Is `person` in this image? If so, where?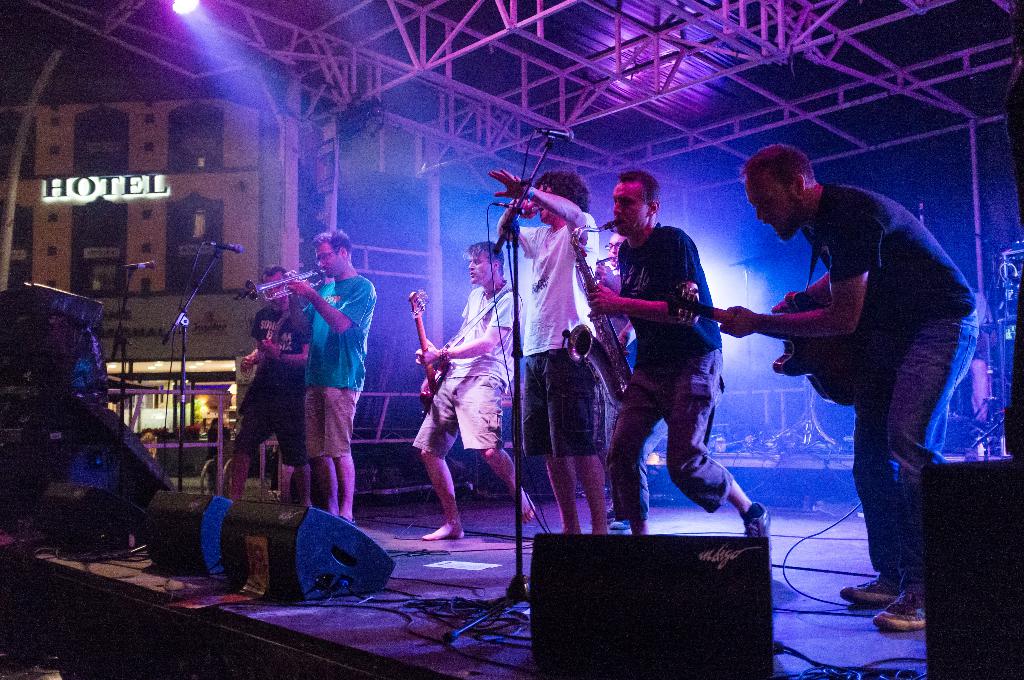
Yes, at [left=490, top=169, right=610, bottom=535].
